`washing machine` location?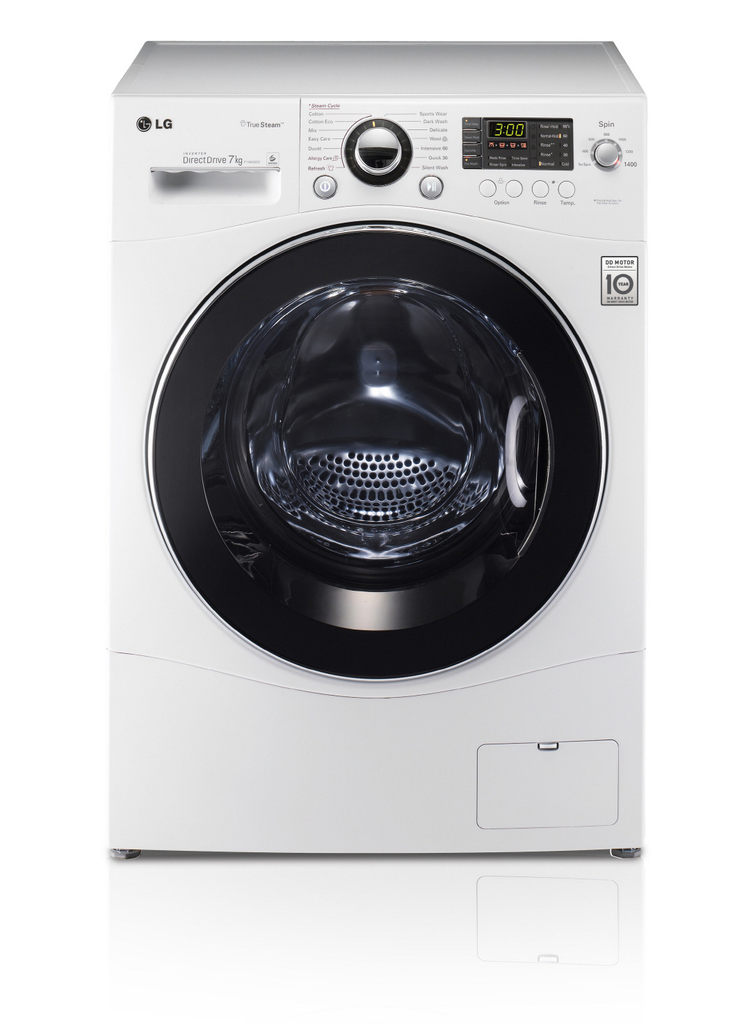
104/33/633/859
